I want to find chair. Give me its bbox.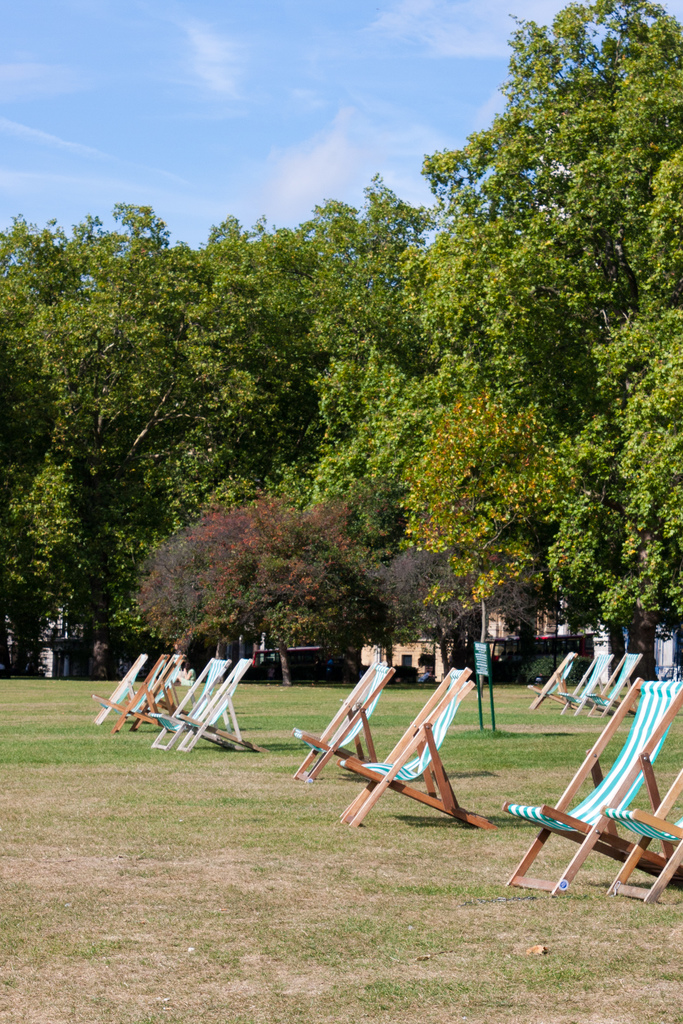
(176, 655, 262, 753).
